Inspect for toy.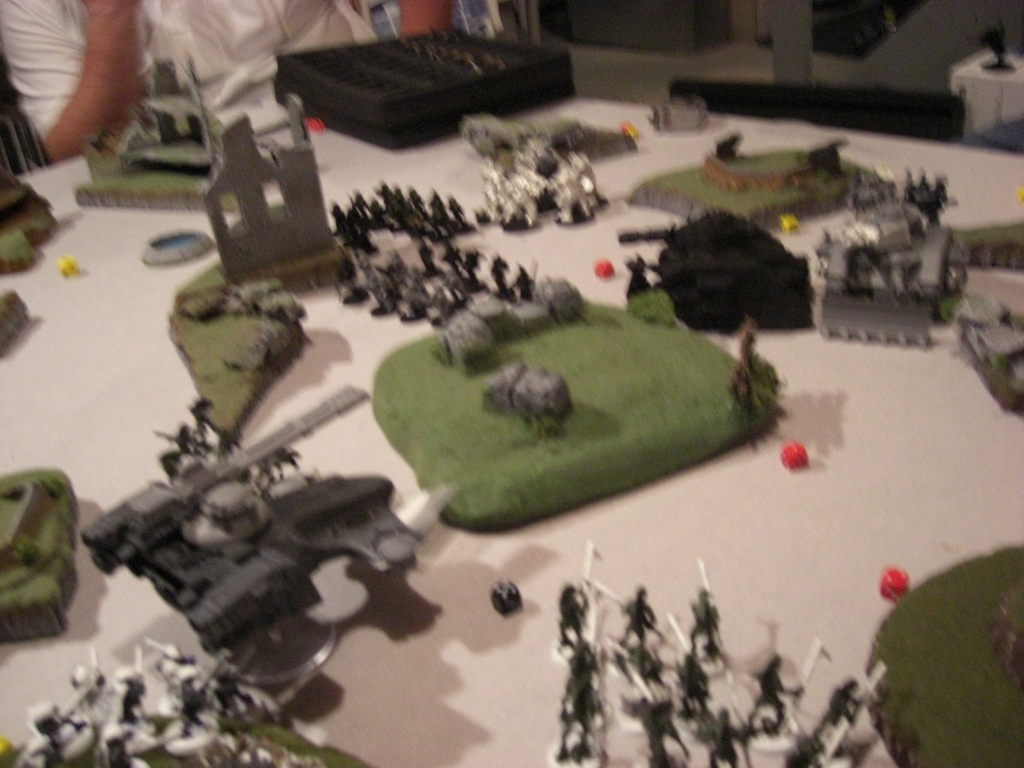
Inspection: region(959, 299, 1023, 412).
